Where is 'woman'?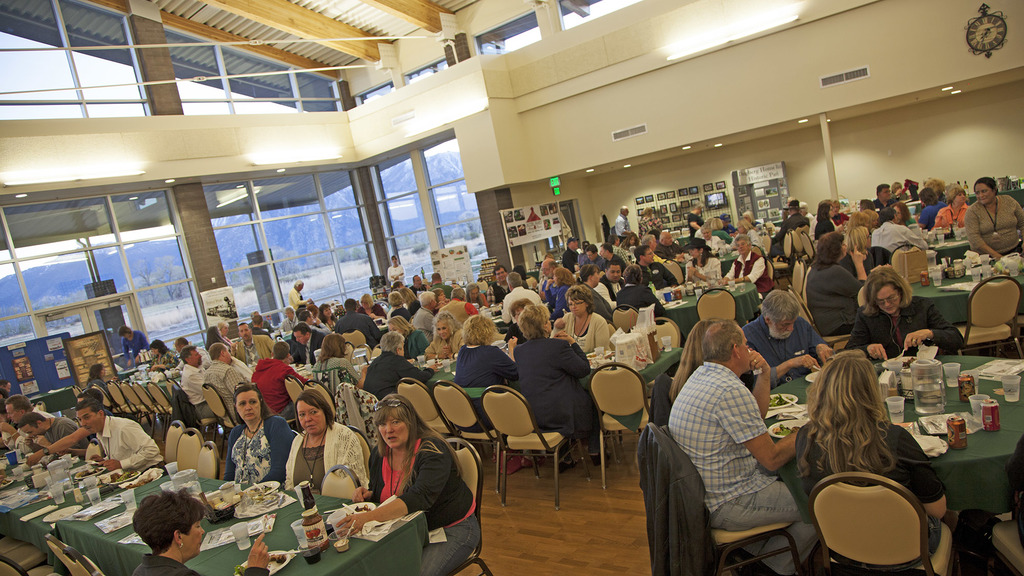
crop(399, 288, 421, 313).
